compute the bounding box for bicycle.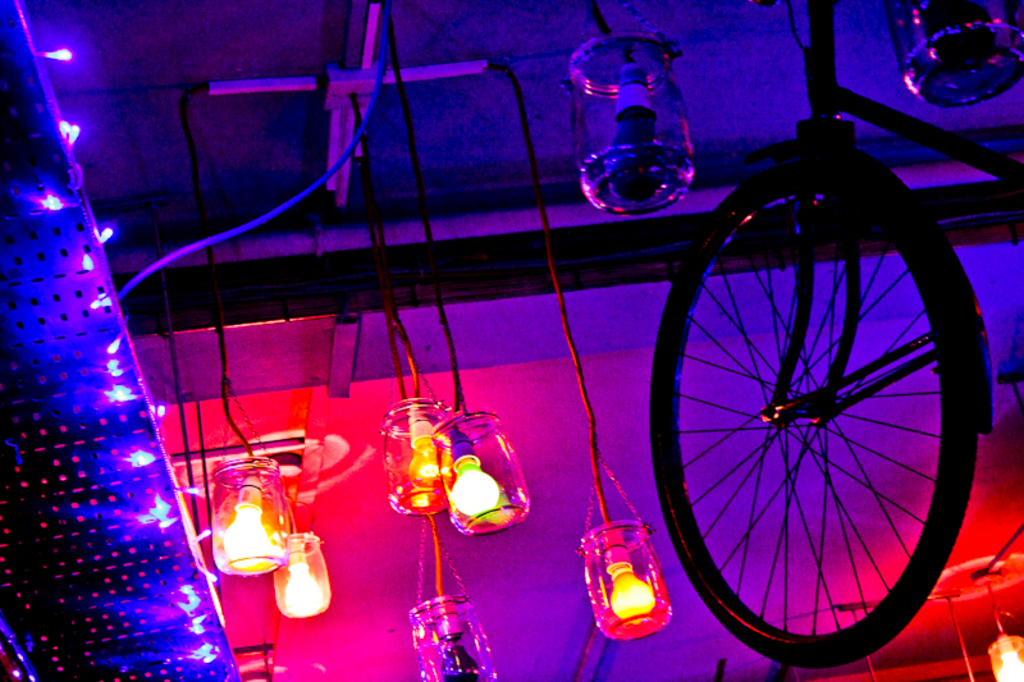
bbox=[618, 70, 1016, 663].
